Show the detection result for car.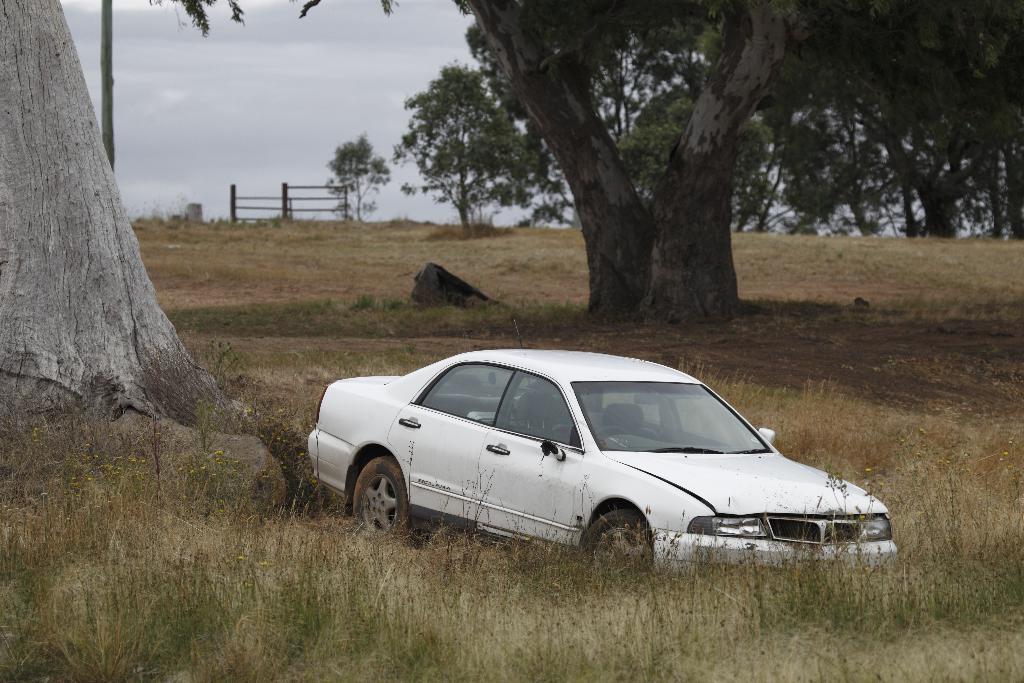
(307, 344, 898, 572).
